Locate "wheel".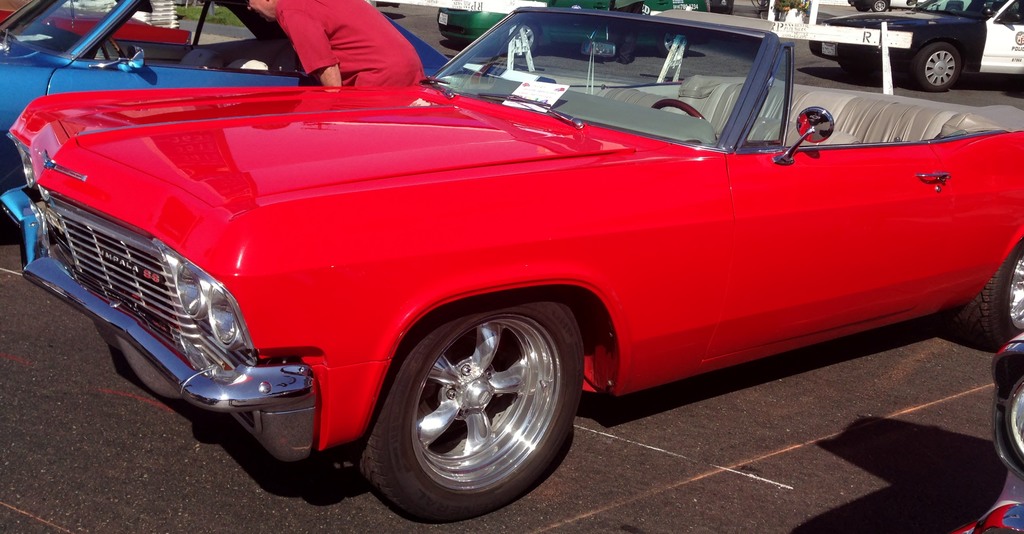
Bounding box: rect(499, 23, 540, 53).
